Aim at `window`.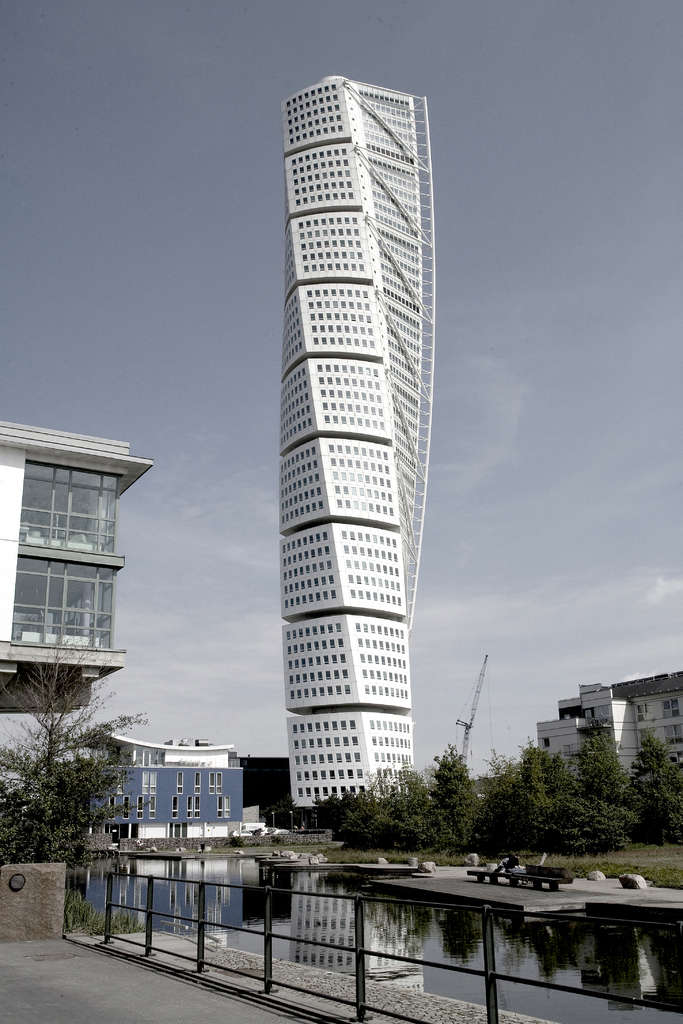
Aimed at (341,529,395,612).
